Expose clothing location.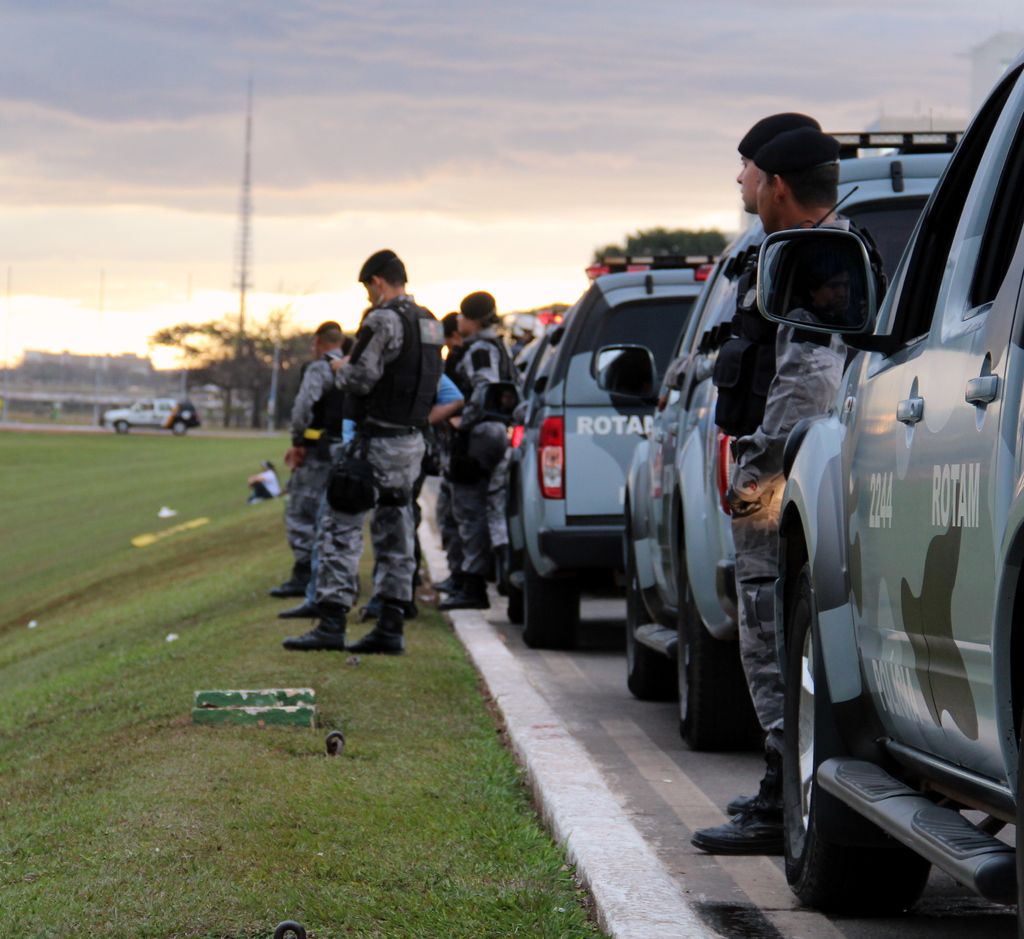
Exposed at {"x1": 440, "y1": 339, "x2": 474, "y2": 396}.
